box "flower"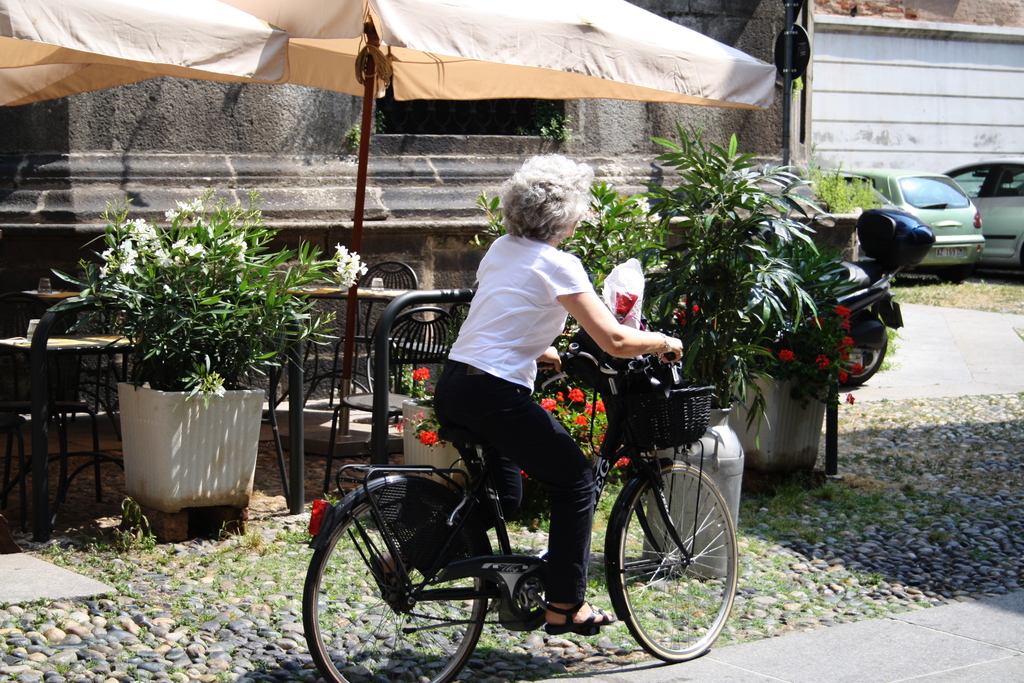
304:498:328:539
